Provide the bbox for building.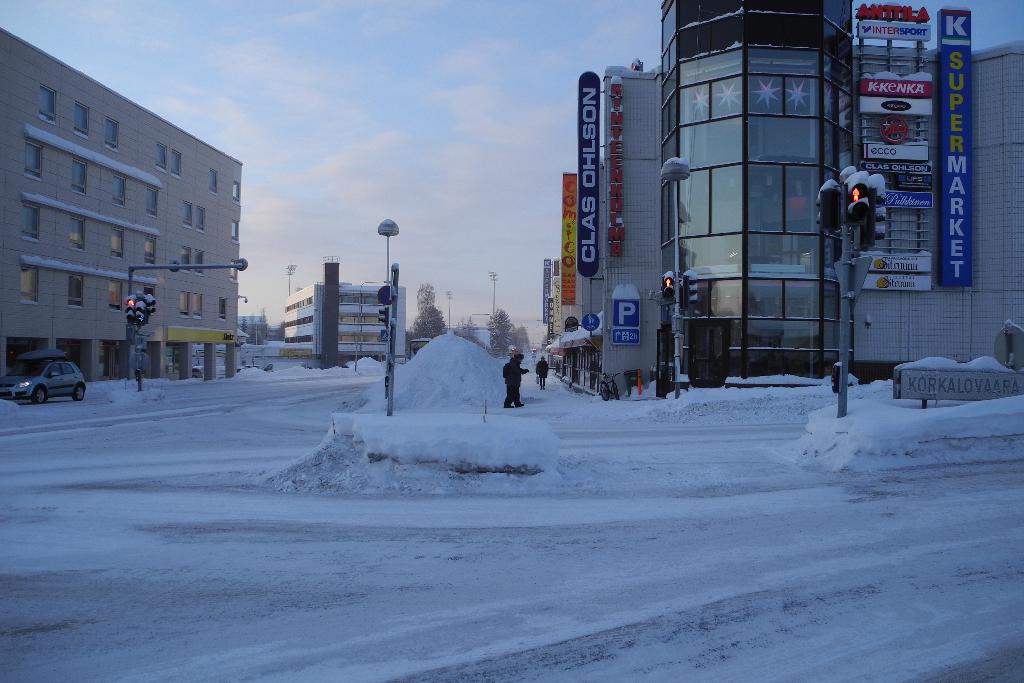
bbox(547, 0, 1016, 396).
